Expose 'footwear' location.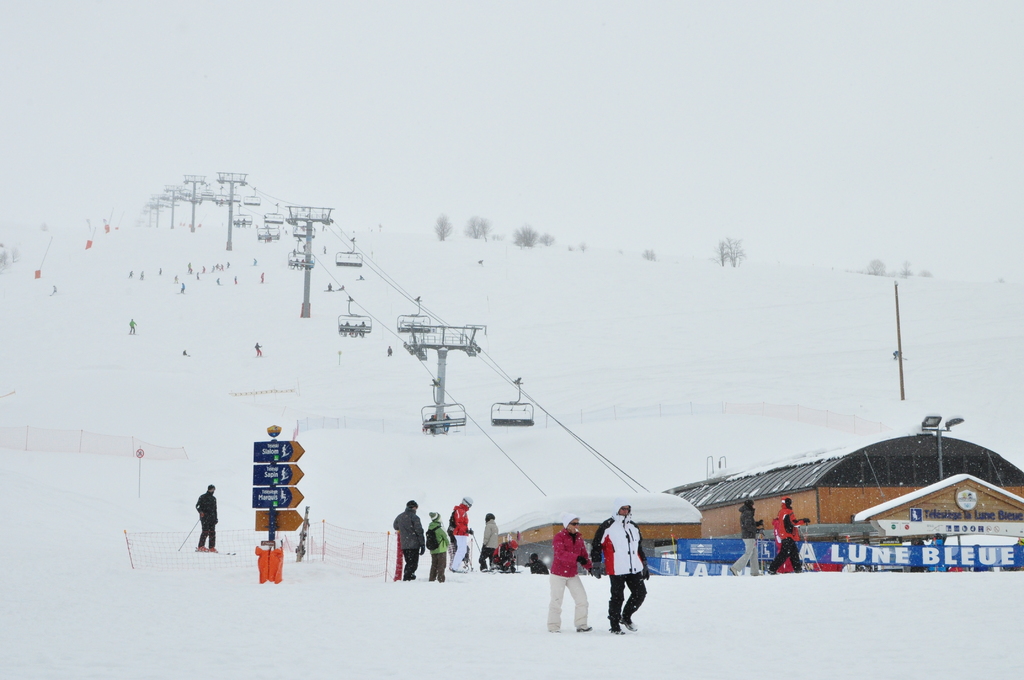
Exposed at (x1=617, y1=614, x2=636, y2=631).
